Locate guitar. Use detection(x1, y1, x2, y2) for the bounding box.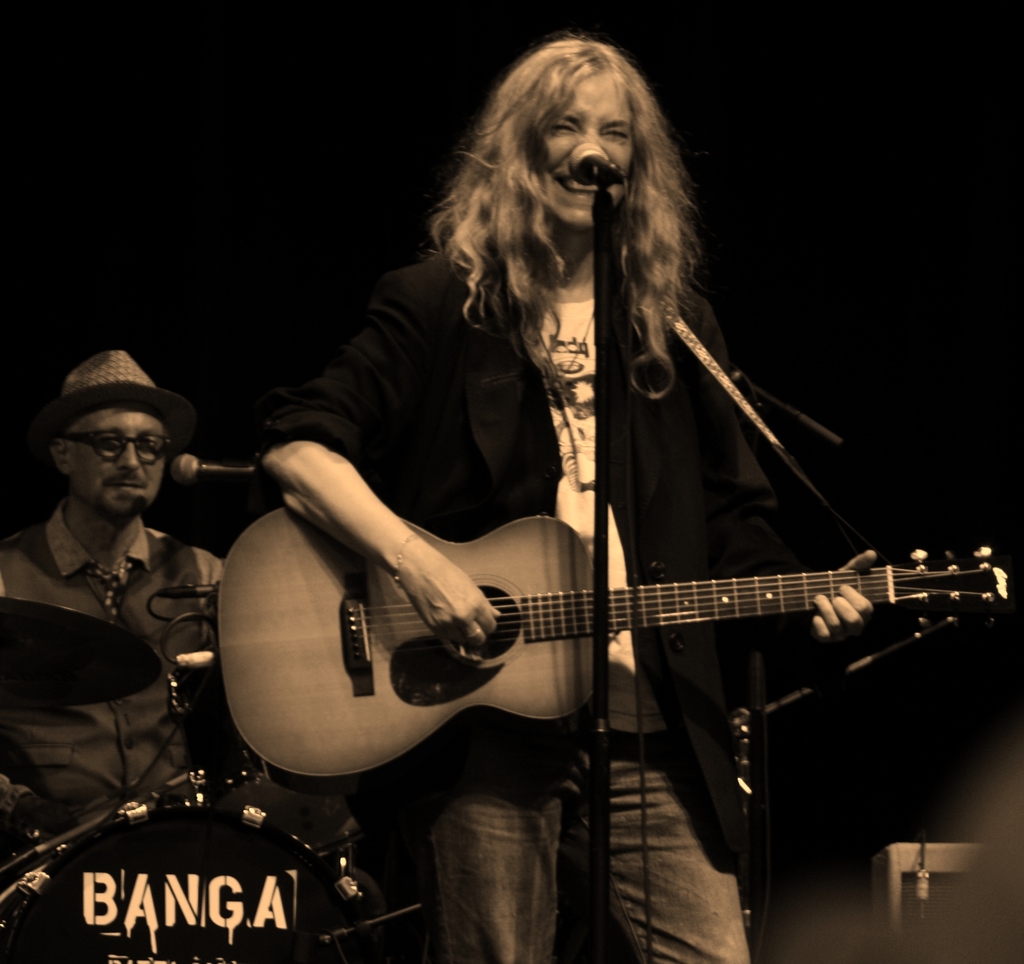
detection(198, 485, 1023, 788).
